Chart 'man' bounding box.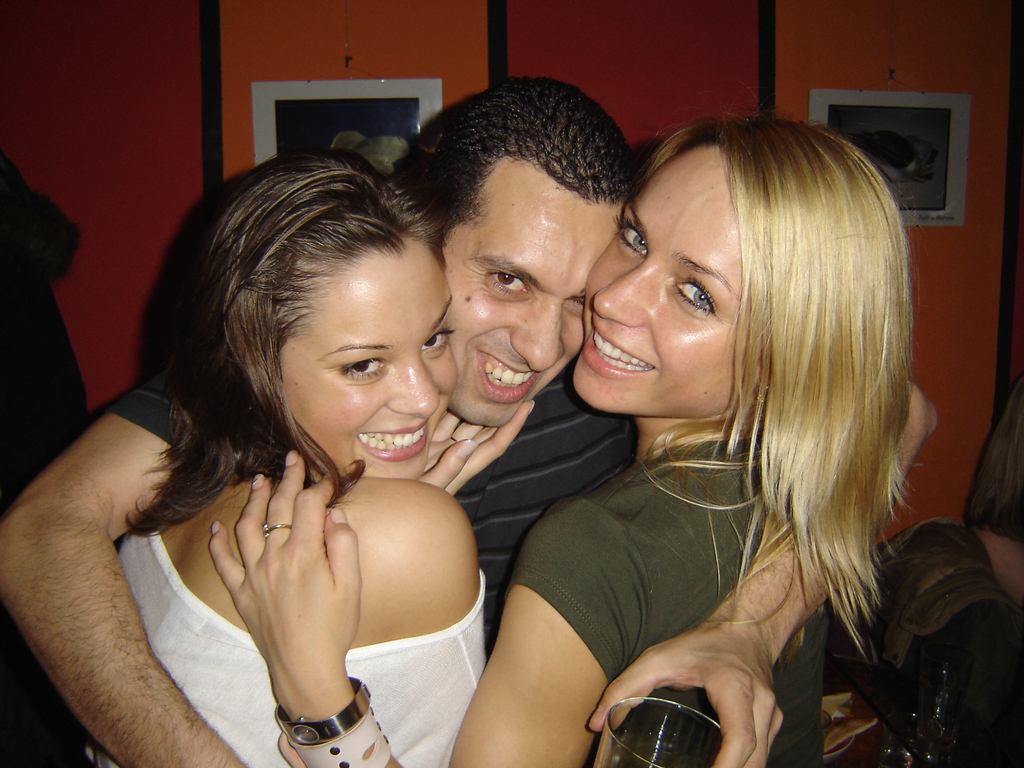
Charted: 0,76,932,767.
